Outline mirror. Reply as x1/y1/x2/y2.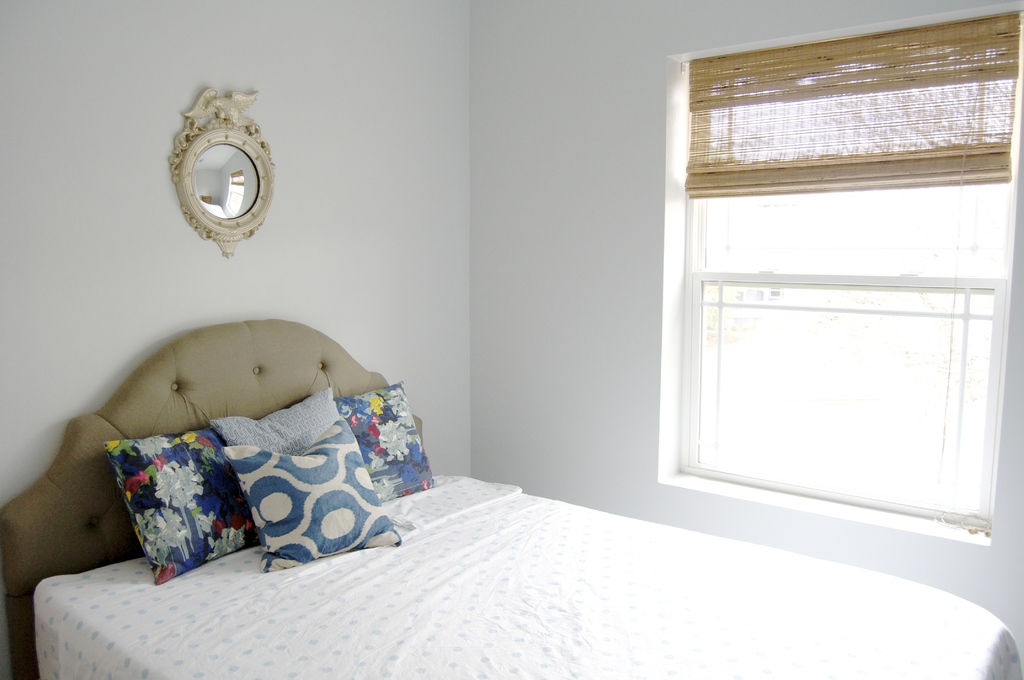
191/144/260/214.
